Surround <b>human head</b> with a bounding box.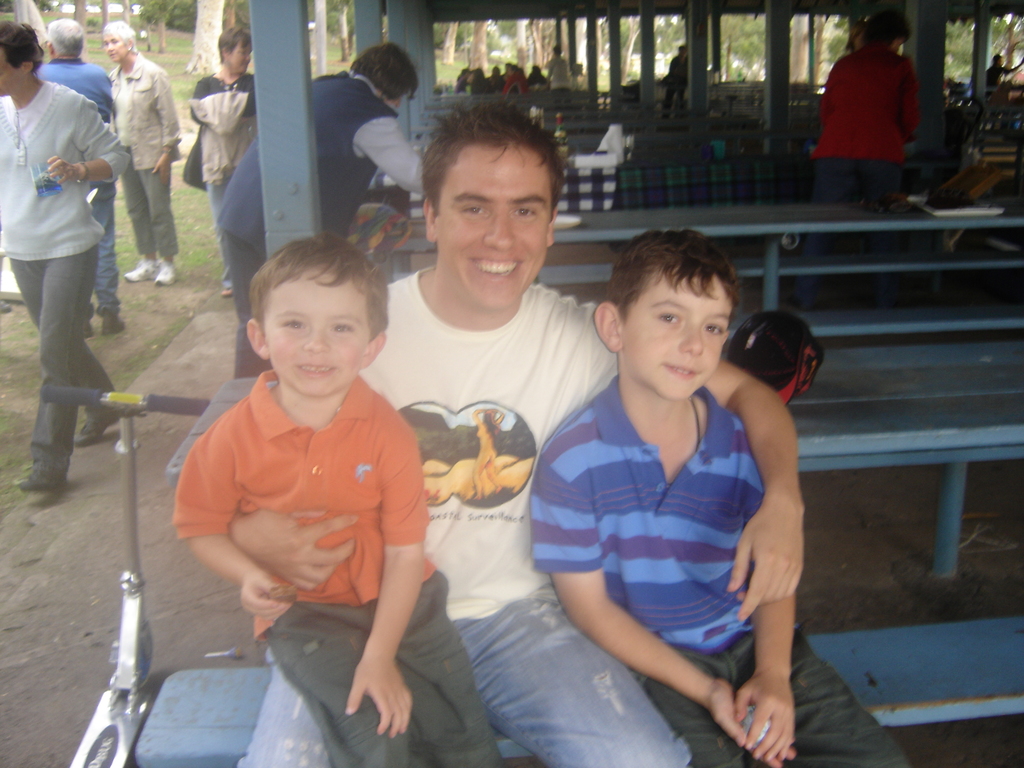
crop(551, 44, 566, 57).
